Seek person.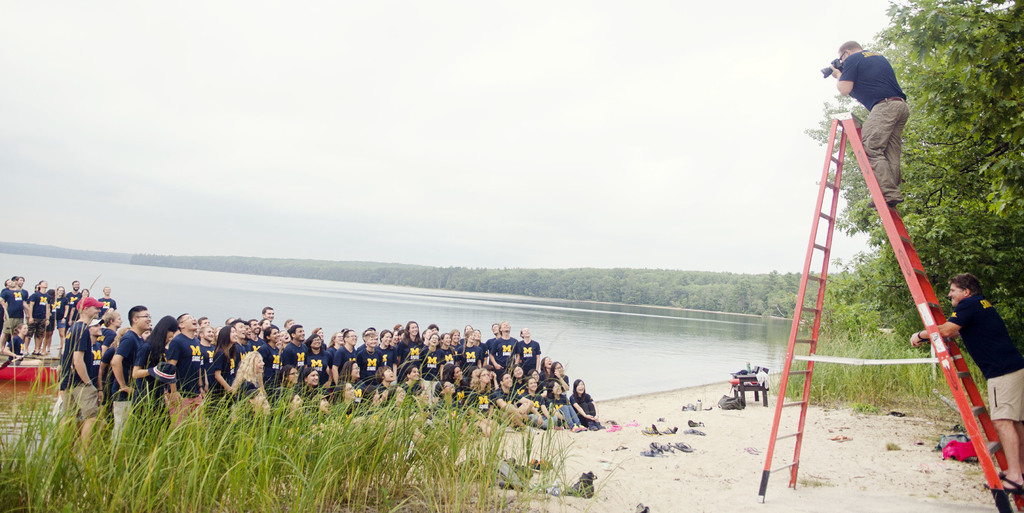
locate(913, 271, 1023, 496).
